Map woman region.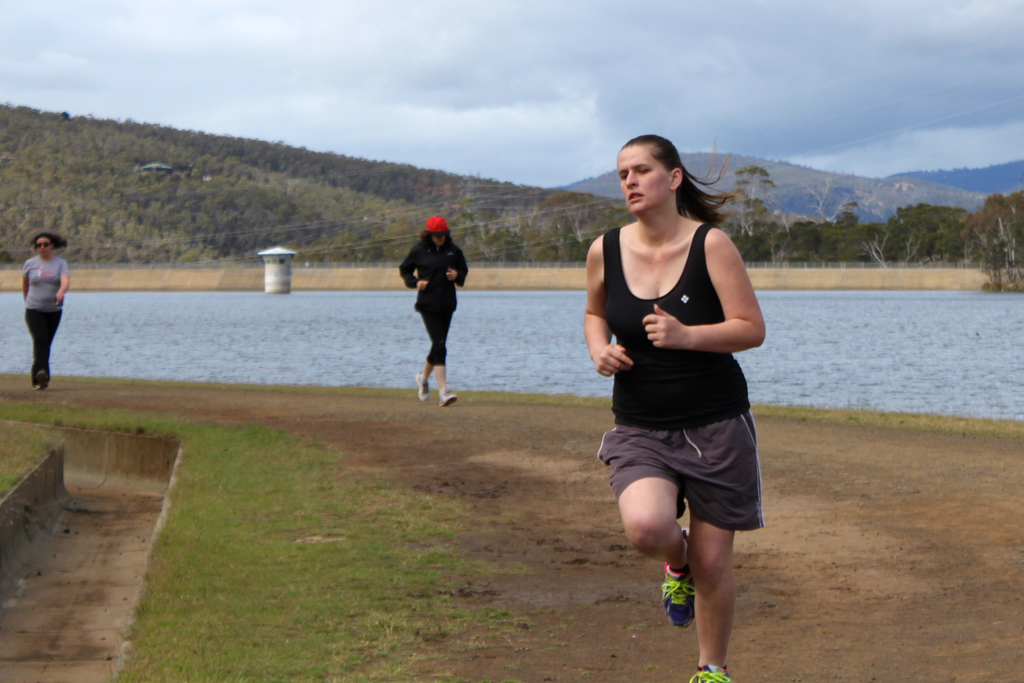
Mapped to (left=397, top=217, right=470, bottom=404).
